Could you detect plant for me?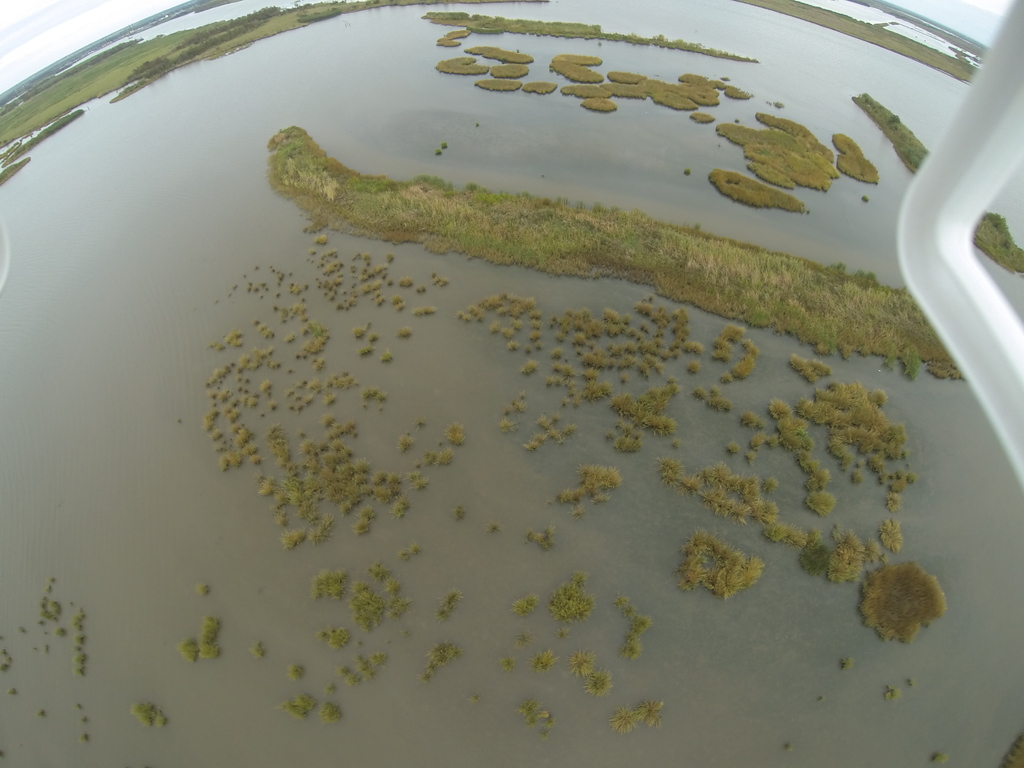
Detection result: bbox=[576, 666, 613, 703].
